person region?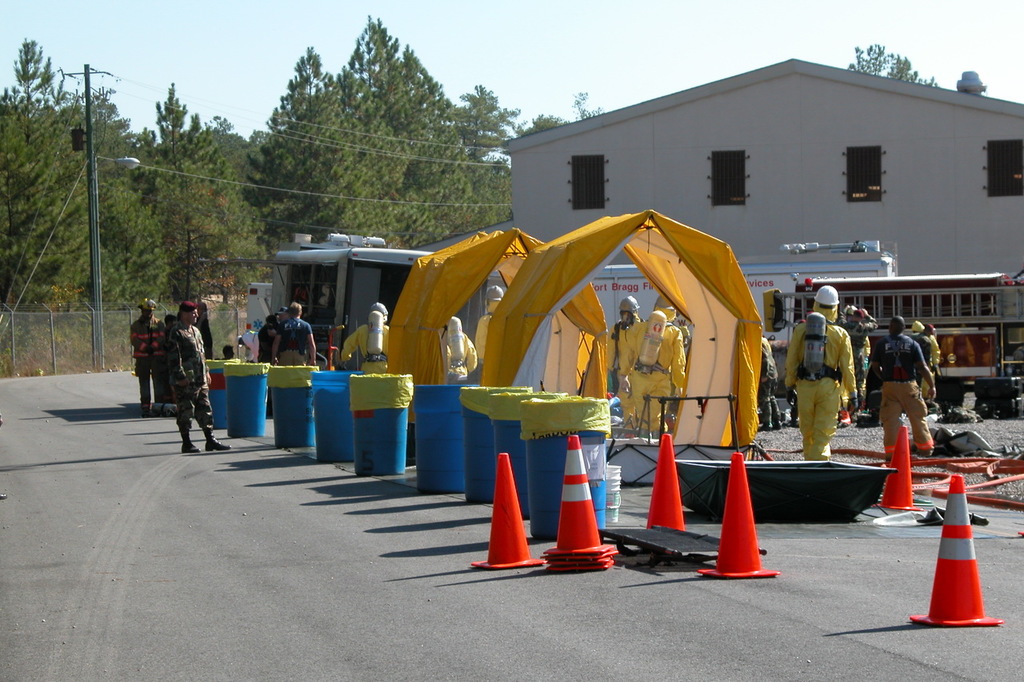
locate(626, 291, 687, 431)
